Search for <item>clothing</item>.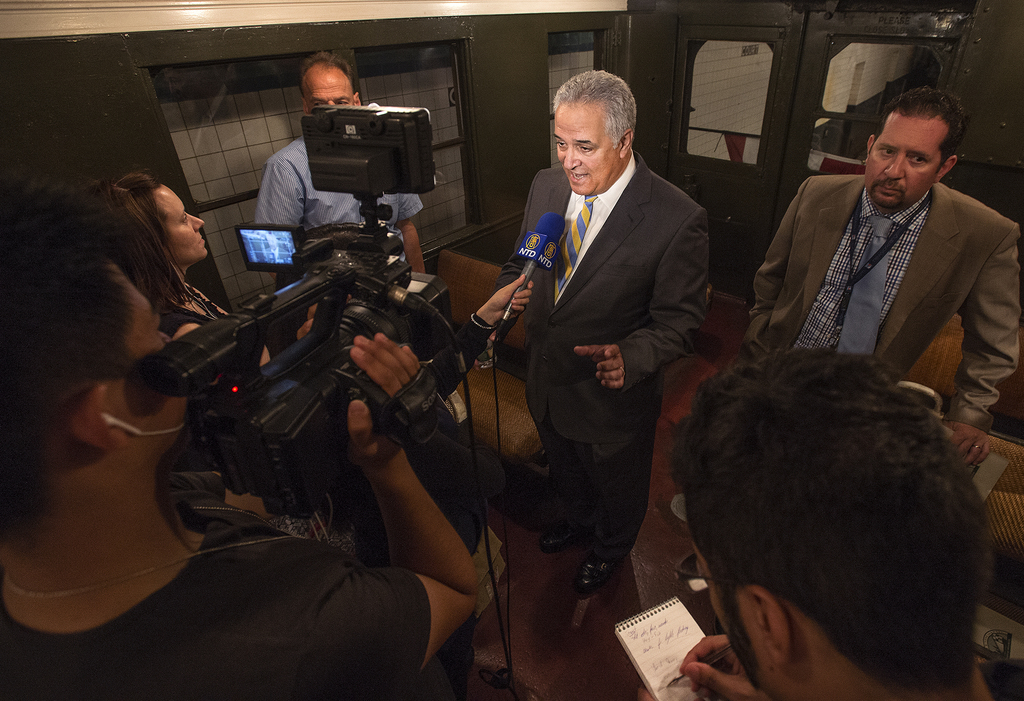
Found at 250:129:425:261.
